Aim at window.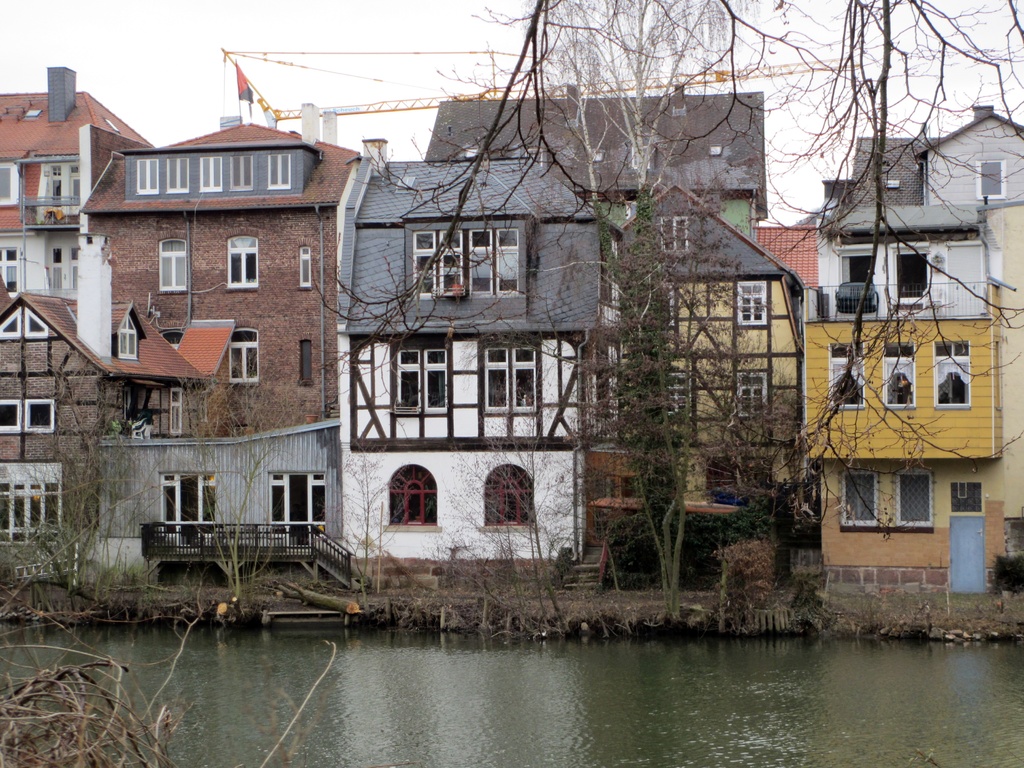
Aimed at select_region(734, 280, 766, 327).
